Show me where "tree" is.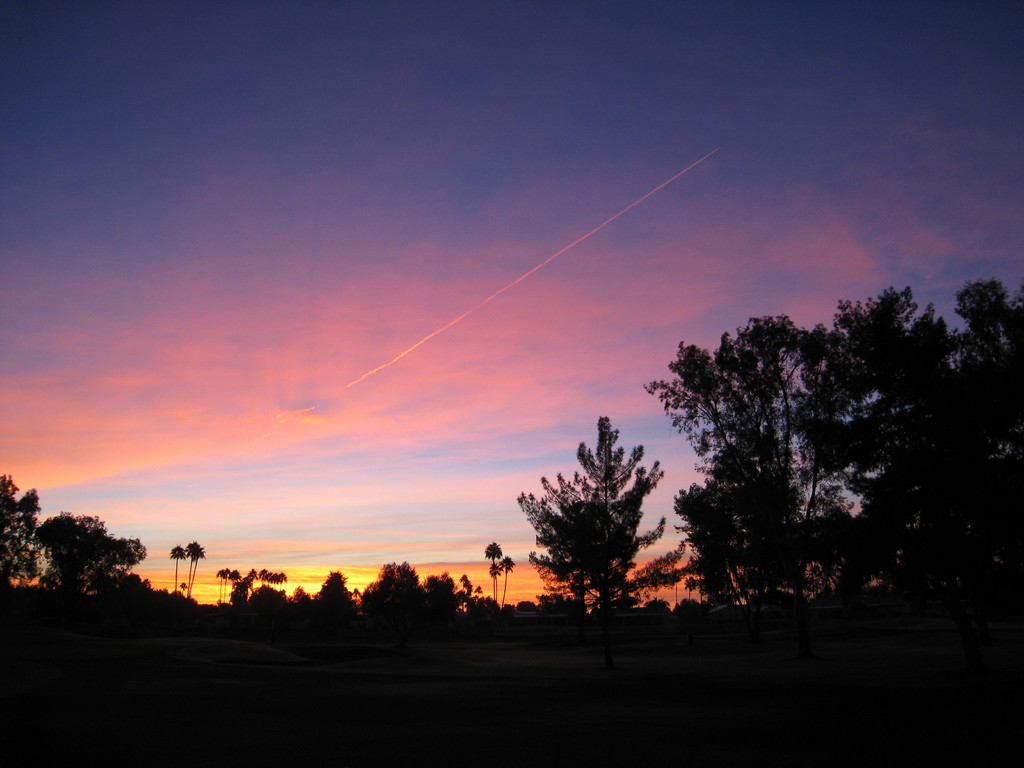
"tree" is at {"left": 485, "top": 545, "right": 504, "bottom": 611}.
